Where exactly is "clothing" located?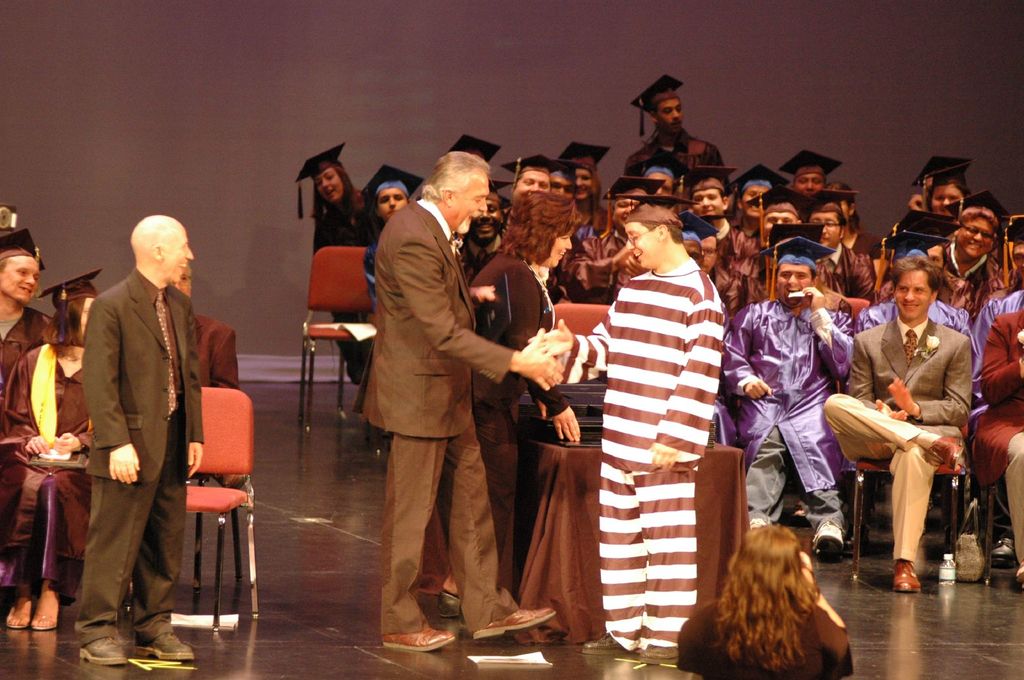
Its bounding box is left=0, top=340, right=98, bottom=587.
